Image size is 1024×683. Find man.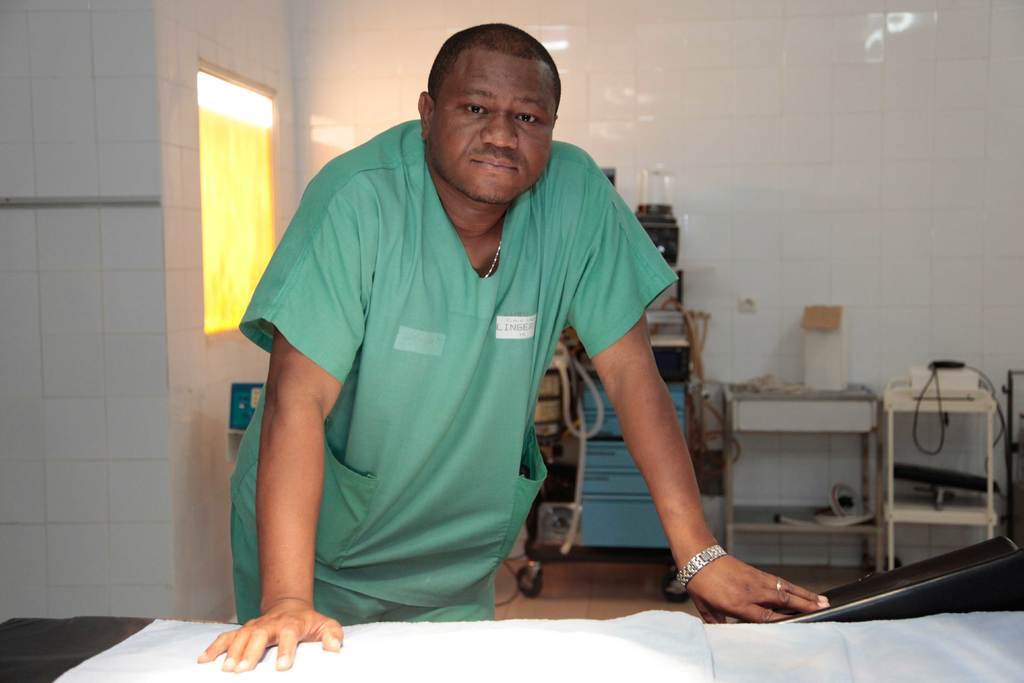
locate(196, 22, 823, 670).
